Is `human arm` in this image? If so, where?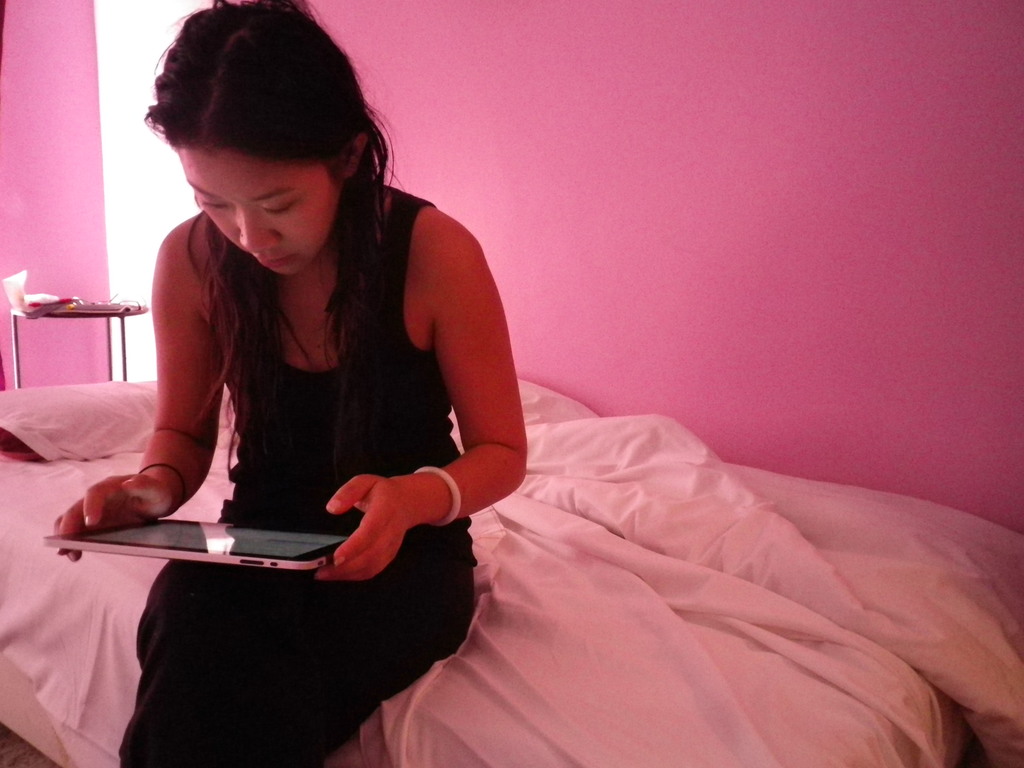
Yes, at [52, 252, 220, 563].
